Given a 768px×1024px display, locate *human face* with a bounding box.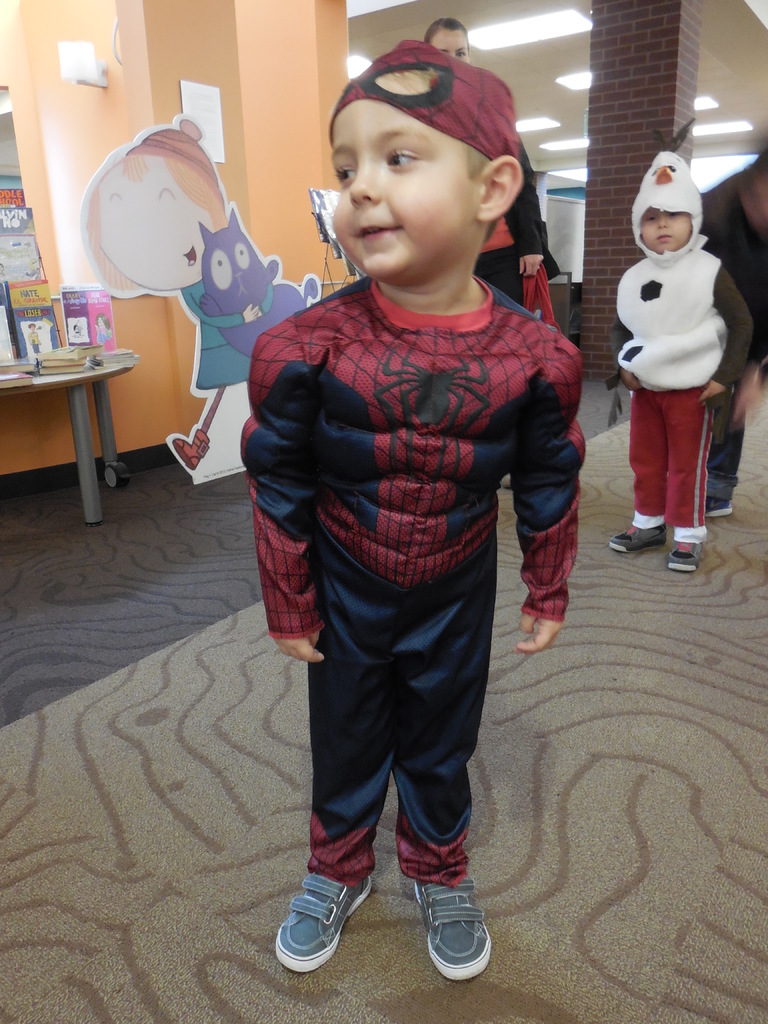
Located: 428 28 472 66.
